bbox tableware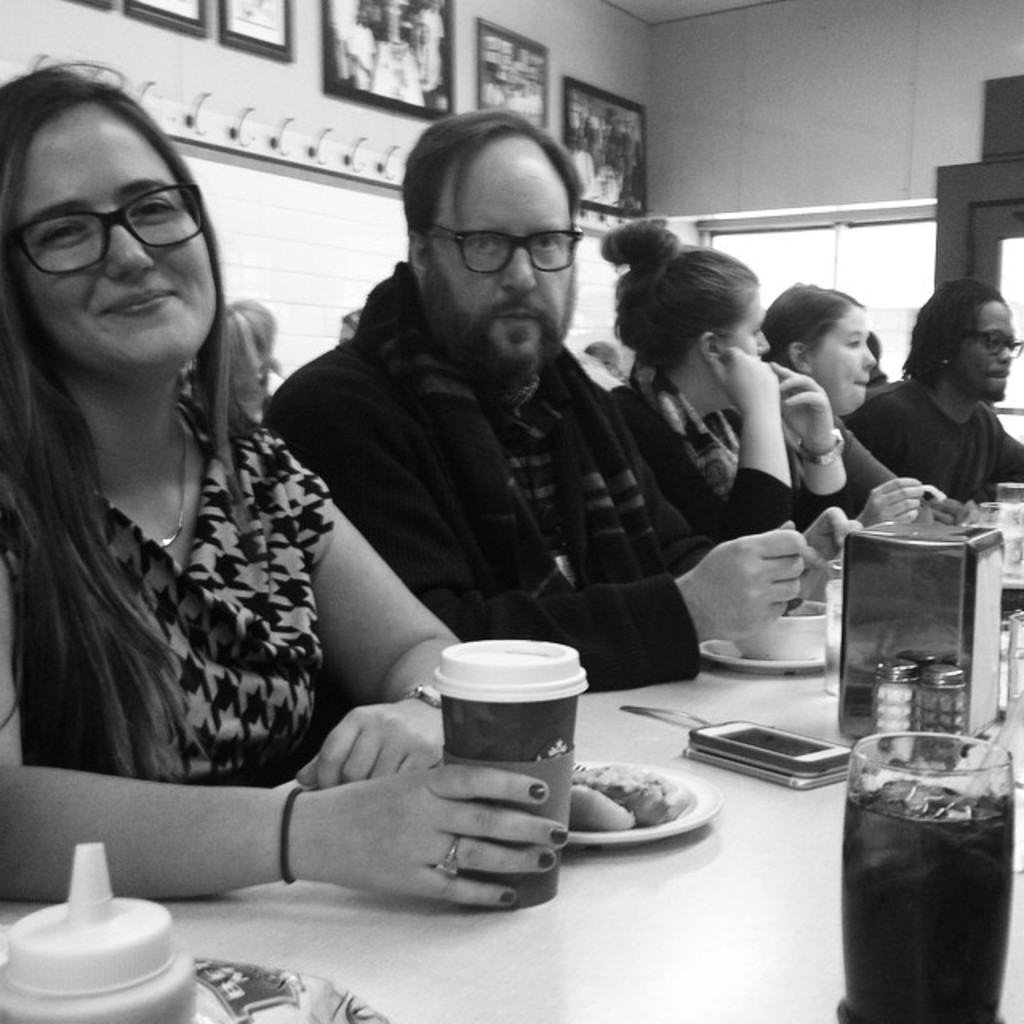
990, 477, 1022, 571
